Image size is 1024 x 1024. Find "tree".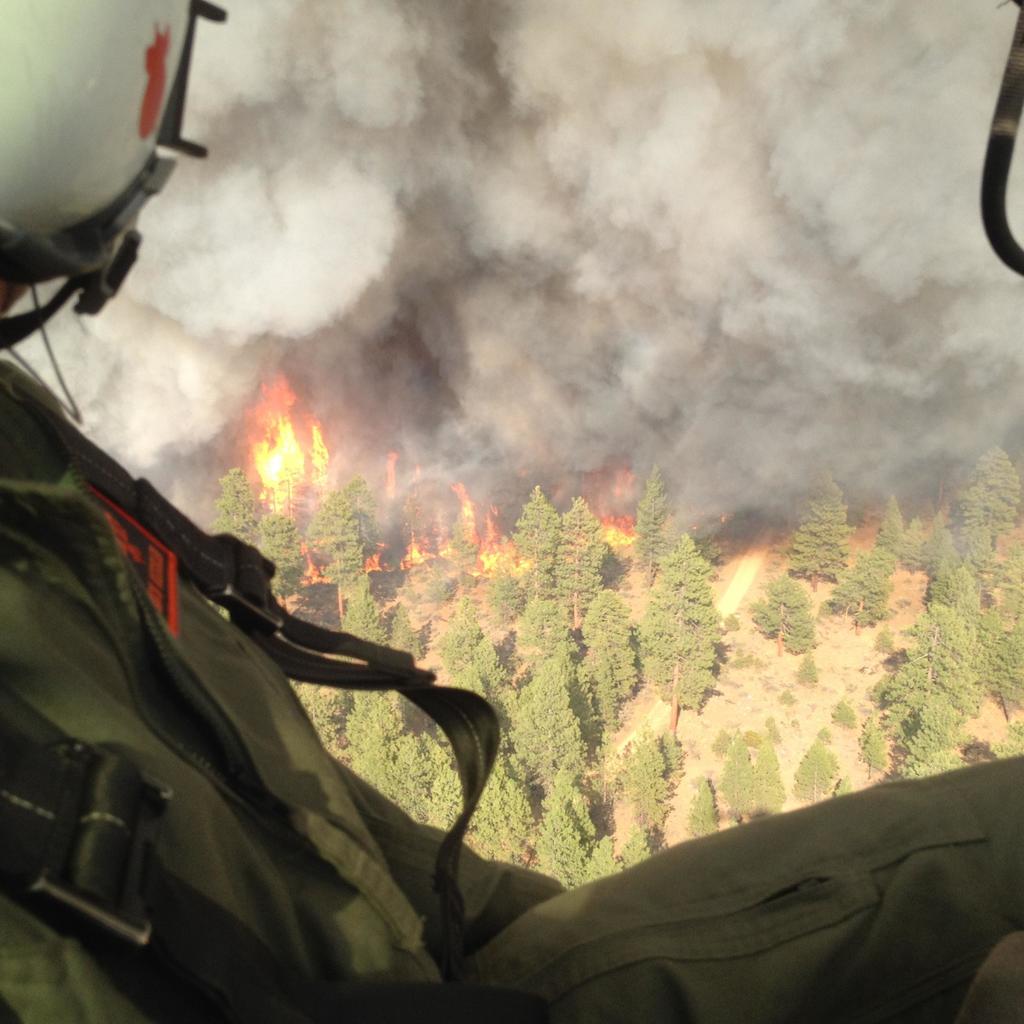
bbox=(586, 635, 618, 741).
